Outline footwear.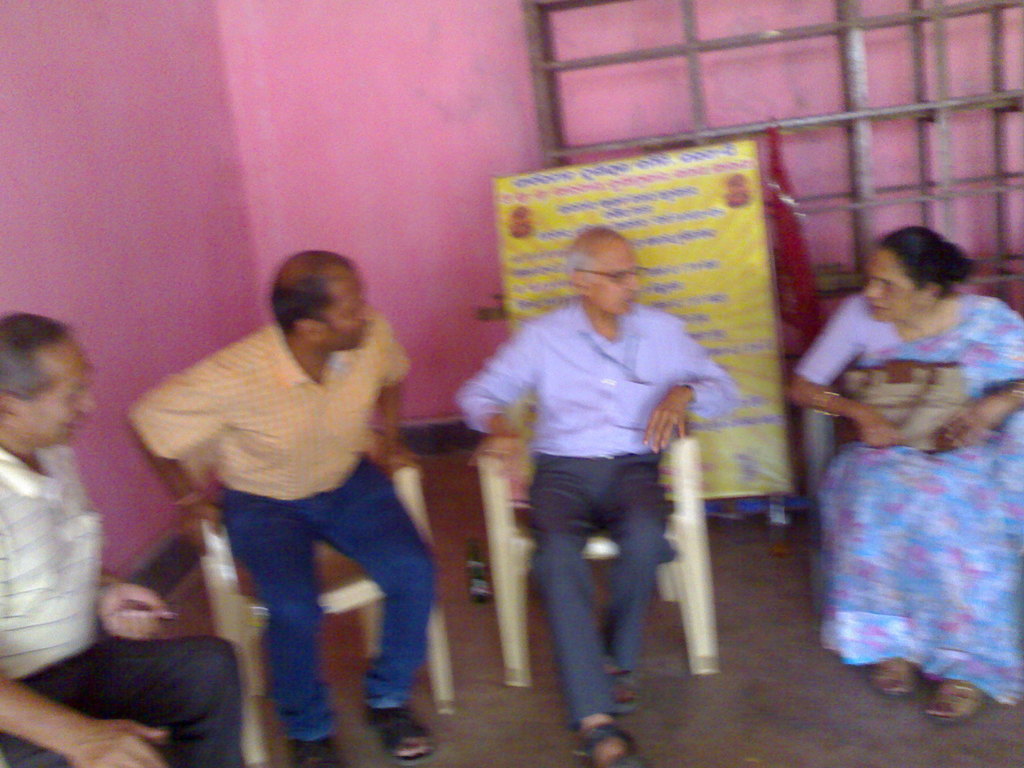
Outline: [left=291, top=740, right=354, bottom=767].
